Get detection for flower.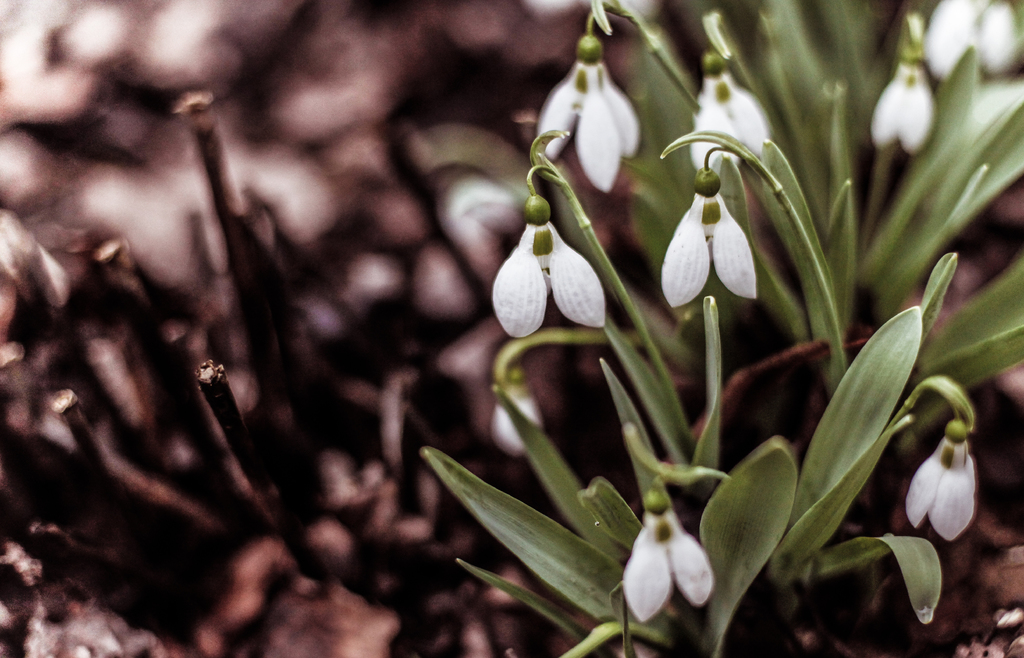
Detection: (left=689, top=52, right=766, bottom=162).
